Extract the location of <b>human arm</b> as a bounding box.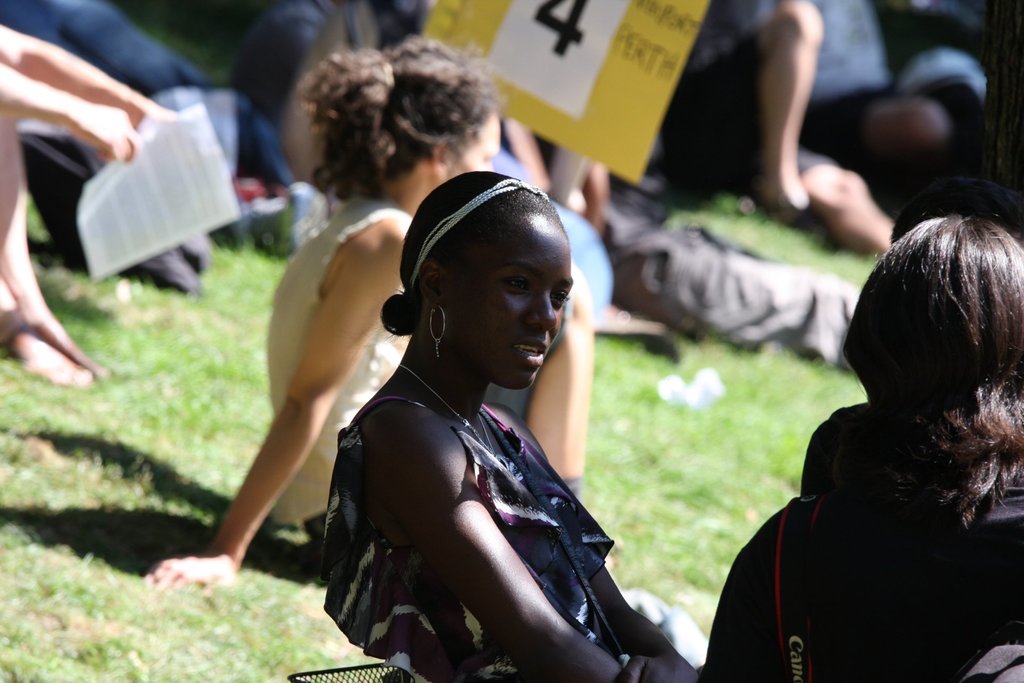
pyautogui.locateOnScreen(262, 21, 314, 187).
